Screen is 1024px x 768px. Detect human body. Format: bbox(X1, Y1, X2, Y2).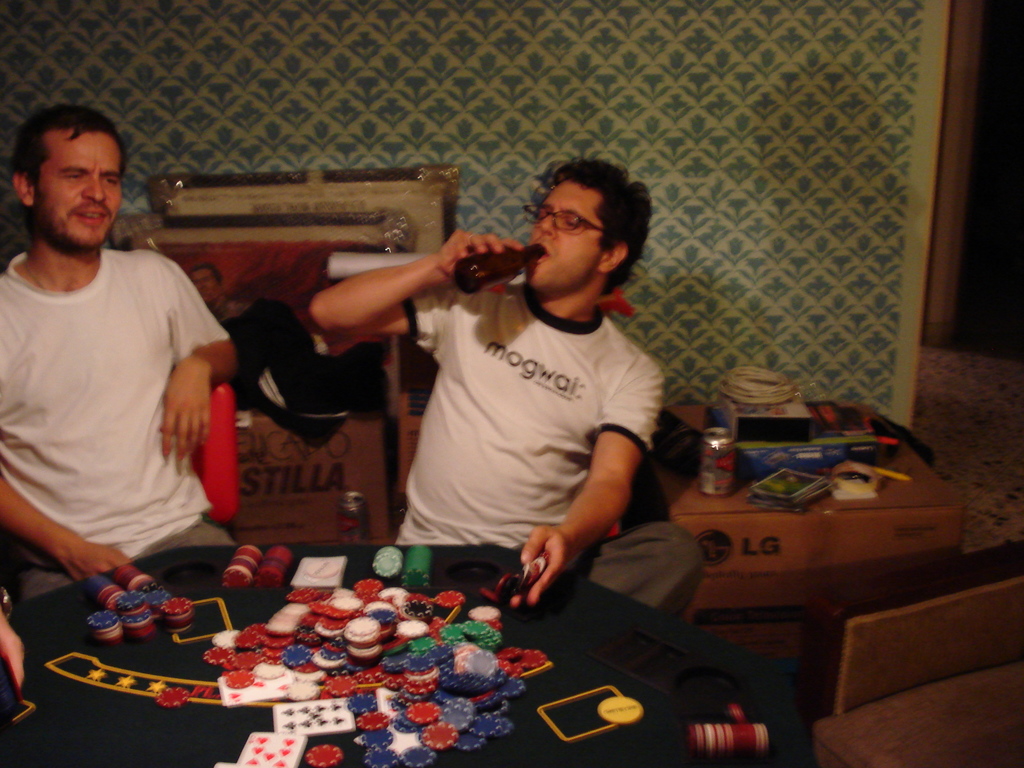
bbox(15, 118, 248, 621).
